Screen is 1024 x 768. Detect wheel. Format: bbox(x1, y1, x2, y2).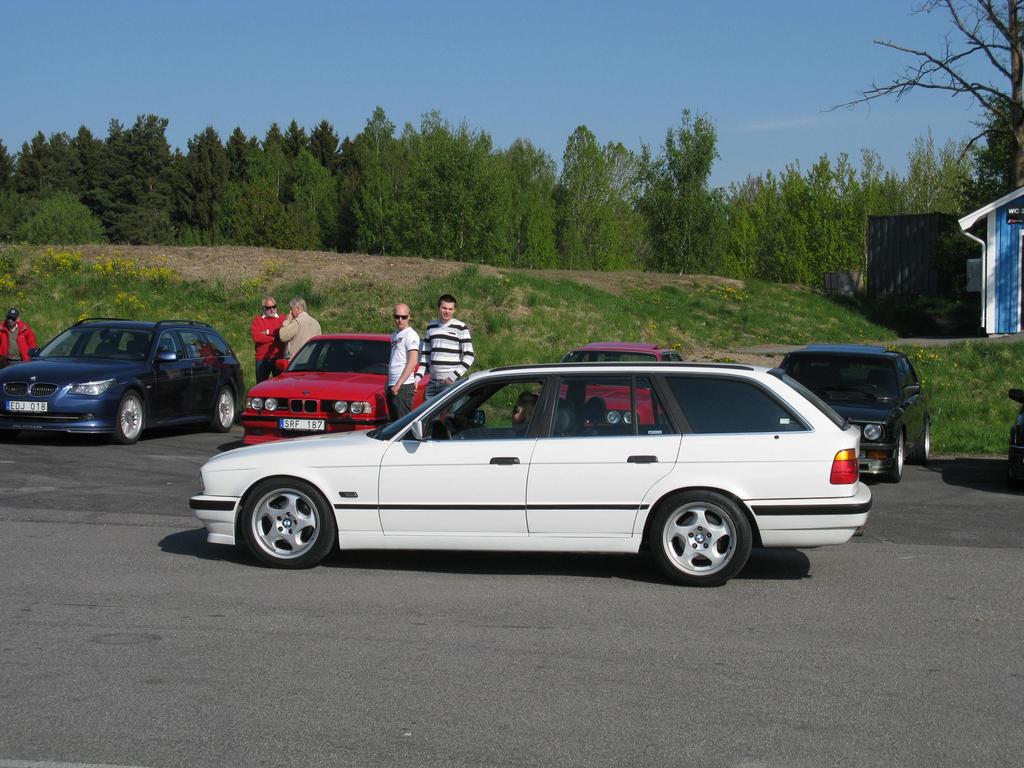
bbox(888, 433, 905, 485).
